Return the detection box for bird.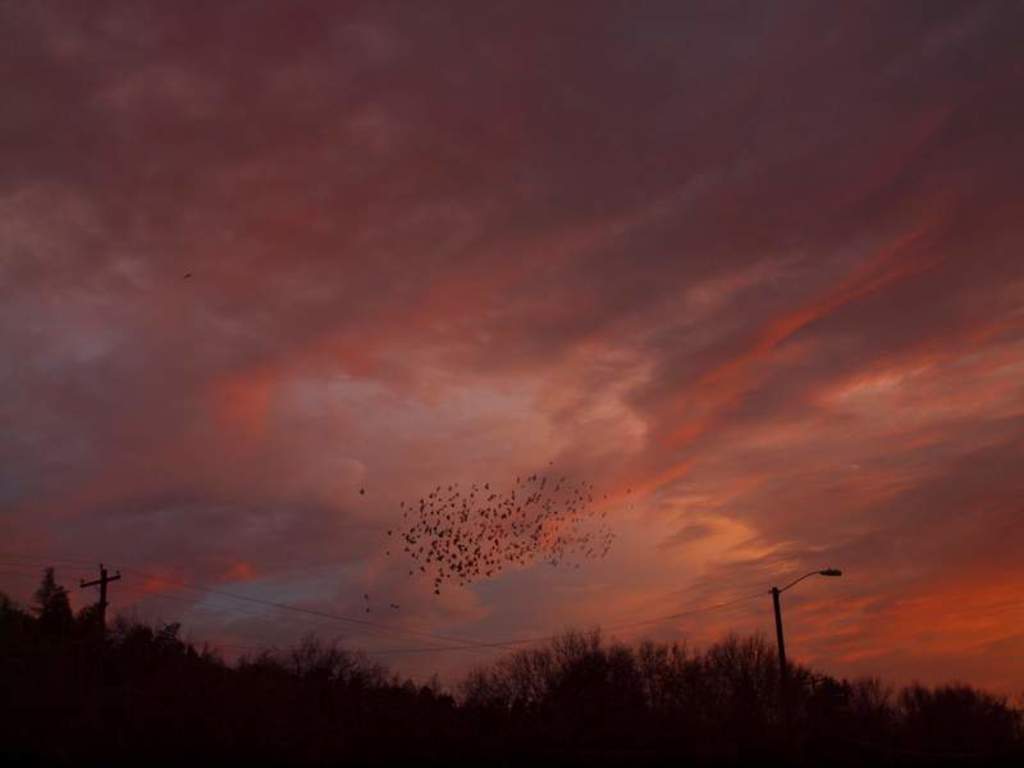
(x1=362, y1=591, x2=365, y2=598).
